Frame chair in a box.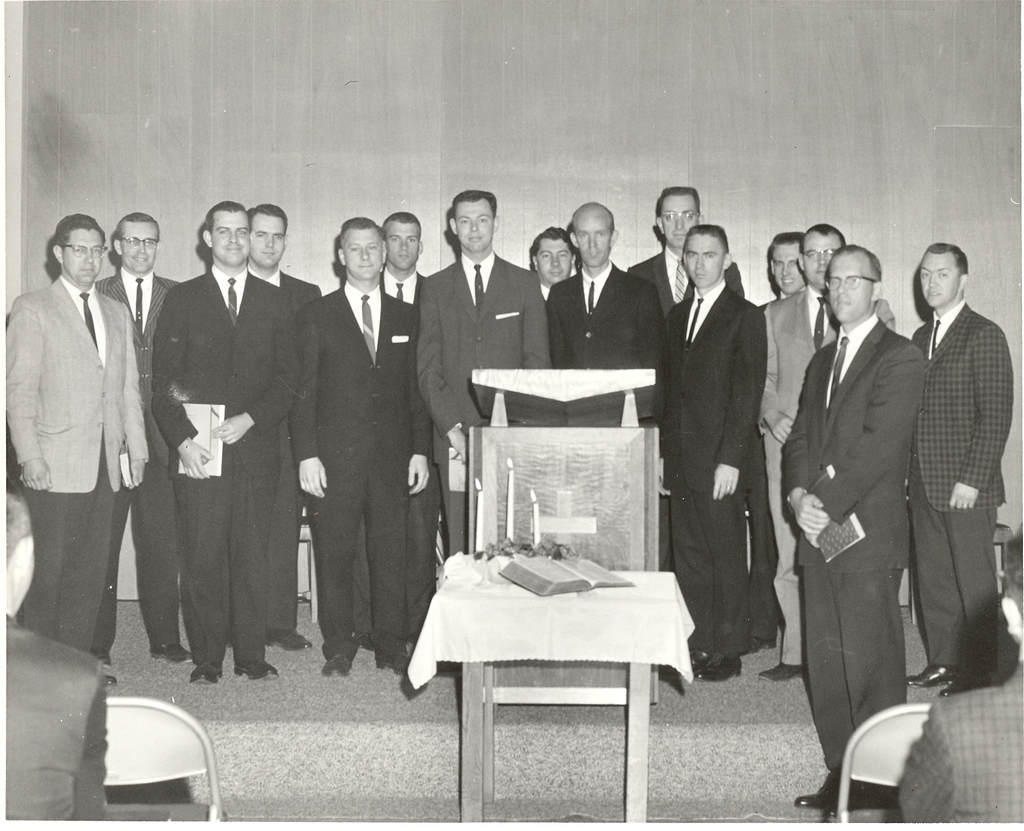
<bbox>104, 693, 230, 830</bbox>.
